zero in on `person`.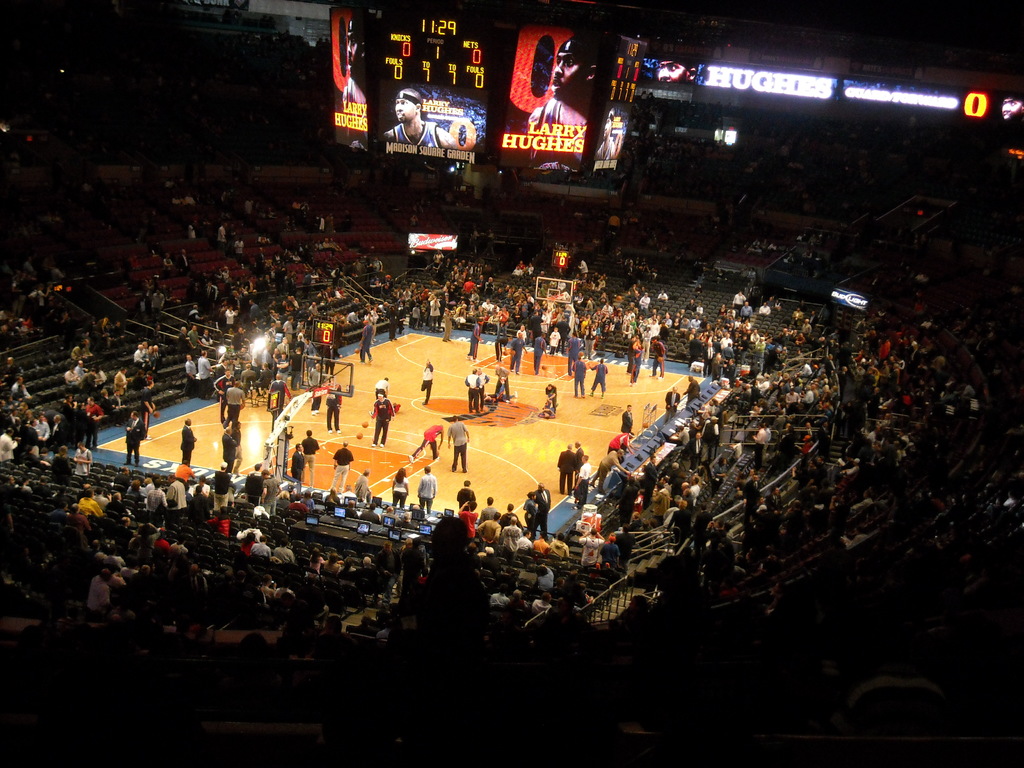
Zeroed in: 326 379 343 437.
